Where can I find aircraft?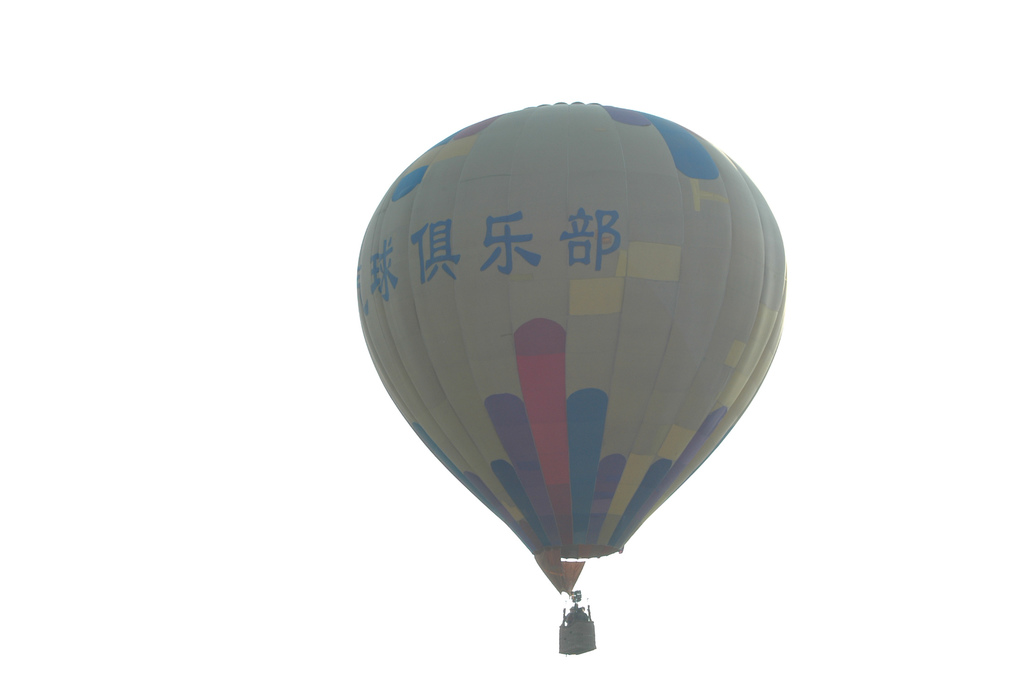
You can find it at 337, 57, 830, 613.
